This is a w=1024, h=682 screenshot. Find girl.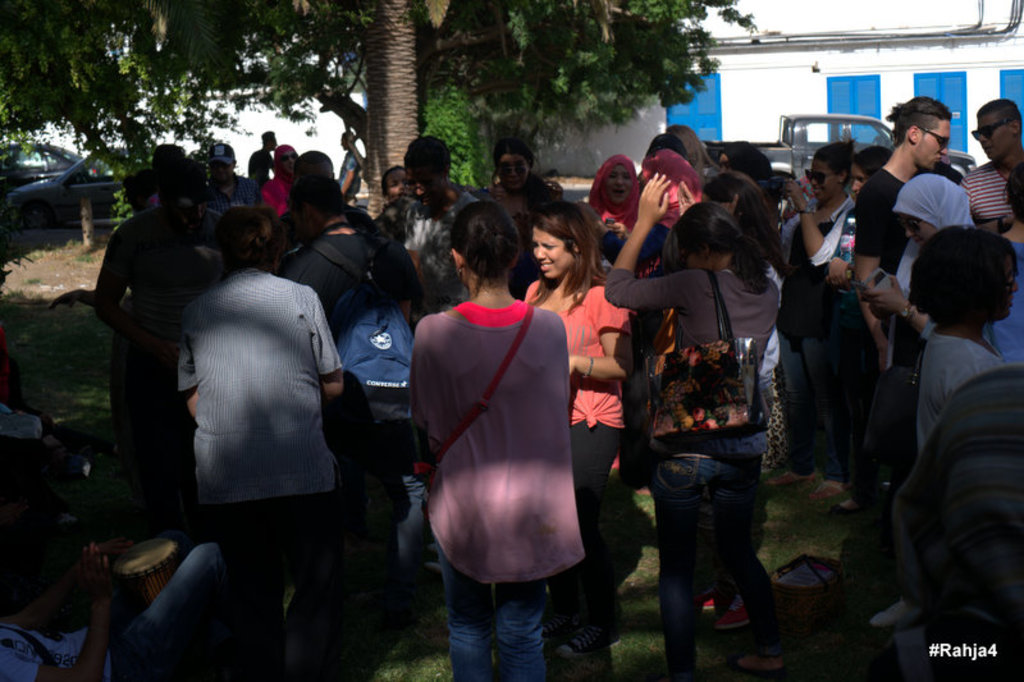
Bounding box: bbox=(172, 200, 346, 641).
